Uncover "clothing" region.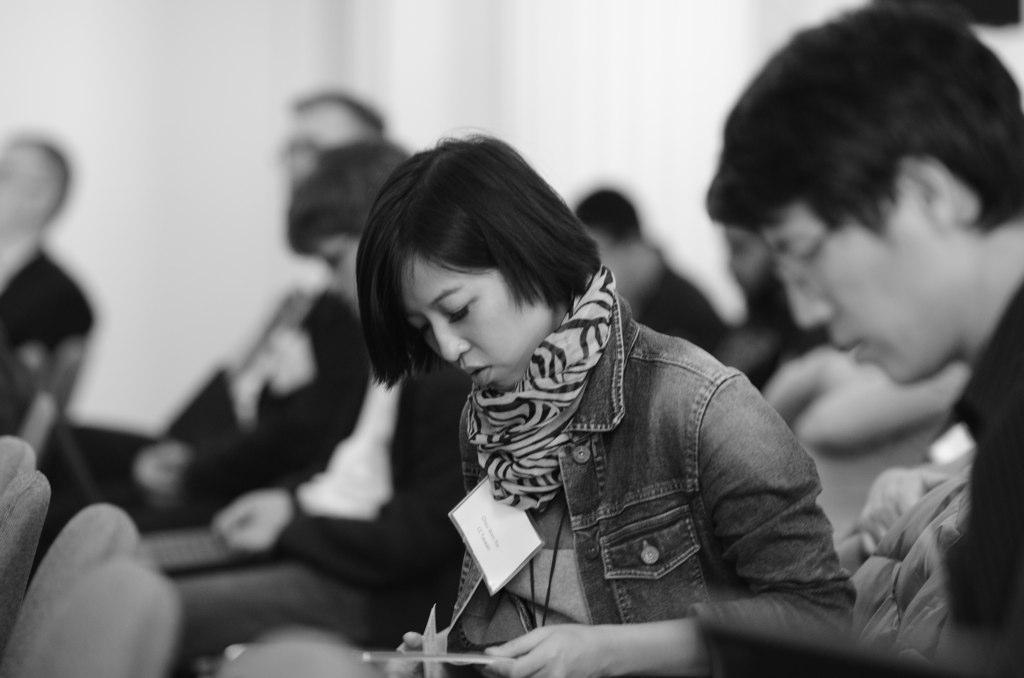
Uncovered: crop(3, 250, 89, 439).
